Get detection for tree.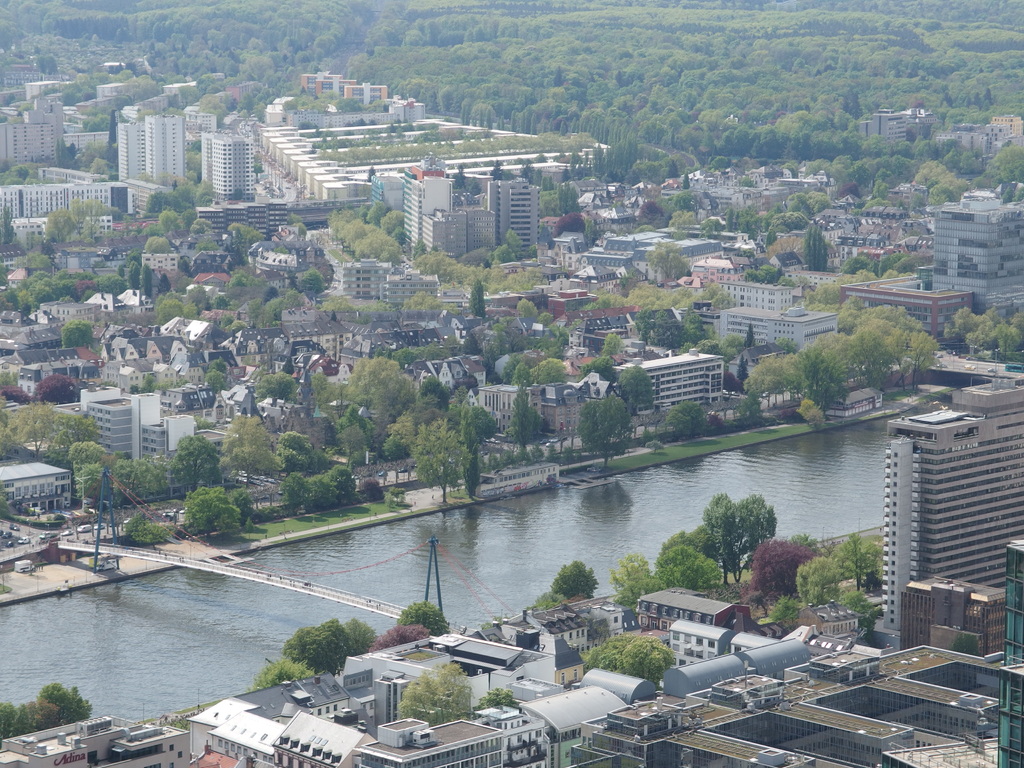
Detection: detection(218, 413, 282, 487).
